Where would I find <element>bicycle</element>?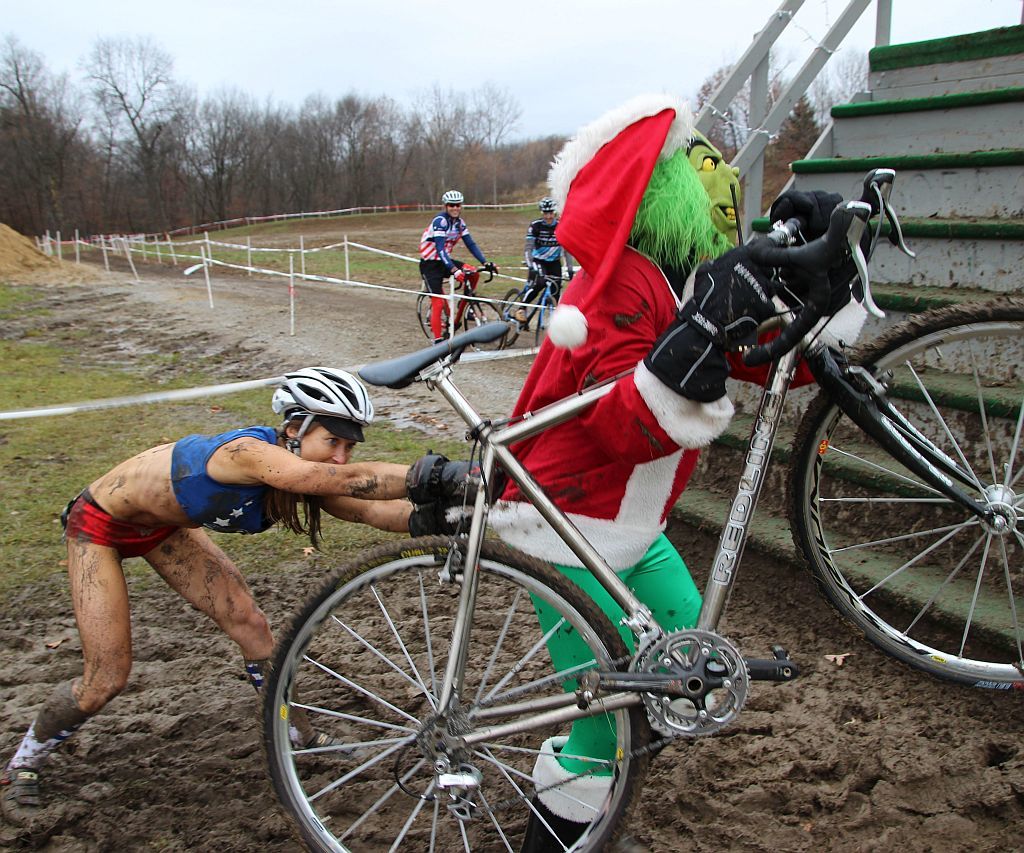
At 412:261:505:354.
